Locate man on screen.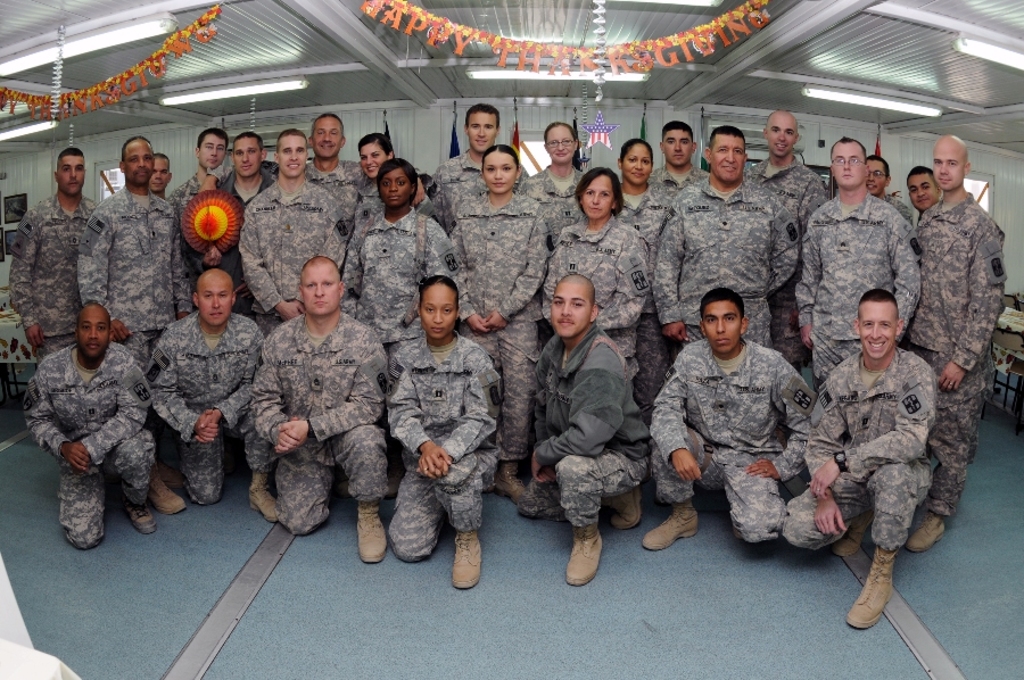
On screen at bbox=[806, 266, 964, 623].
